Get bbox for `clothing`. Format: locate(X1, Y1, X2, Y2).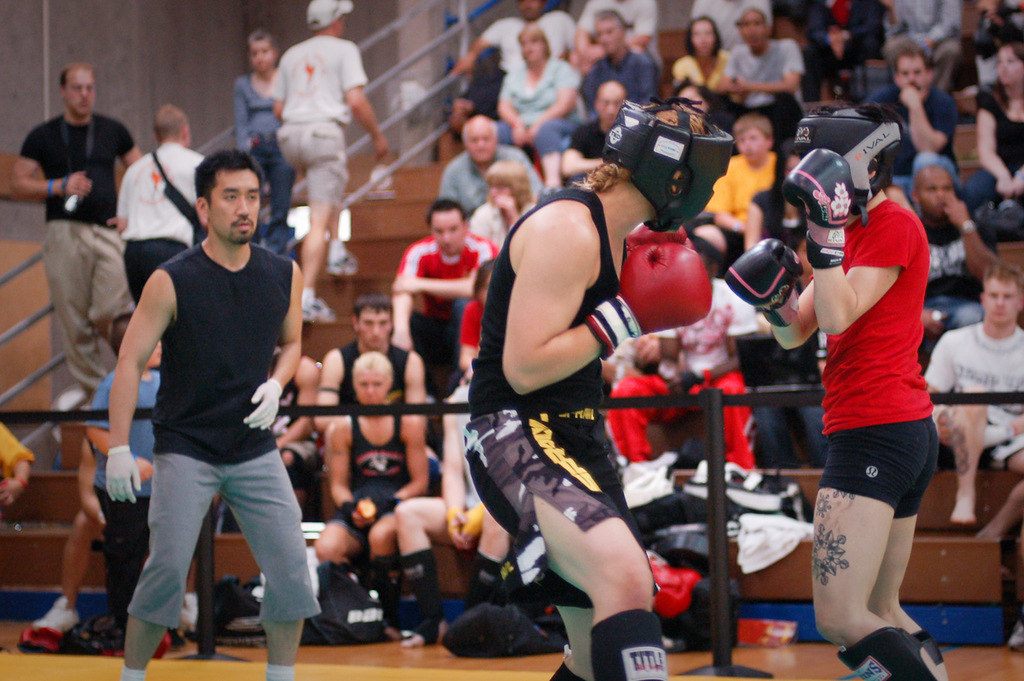
locate(480, 15, 589, 61).
